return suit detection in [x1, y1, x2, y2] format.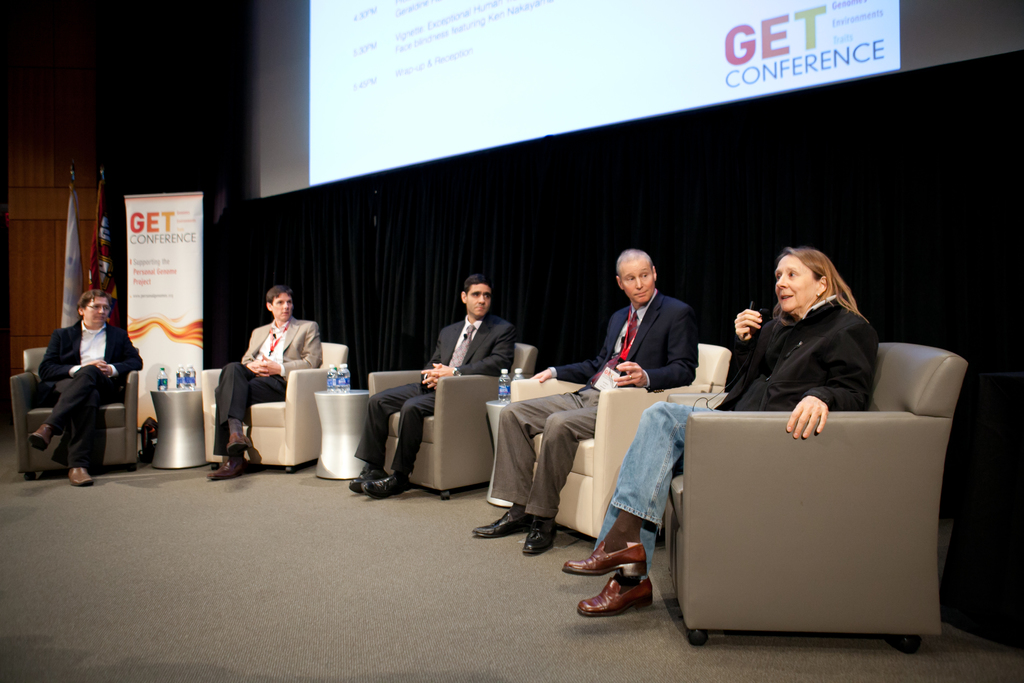
[351, 317, 516, 472].
